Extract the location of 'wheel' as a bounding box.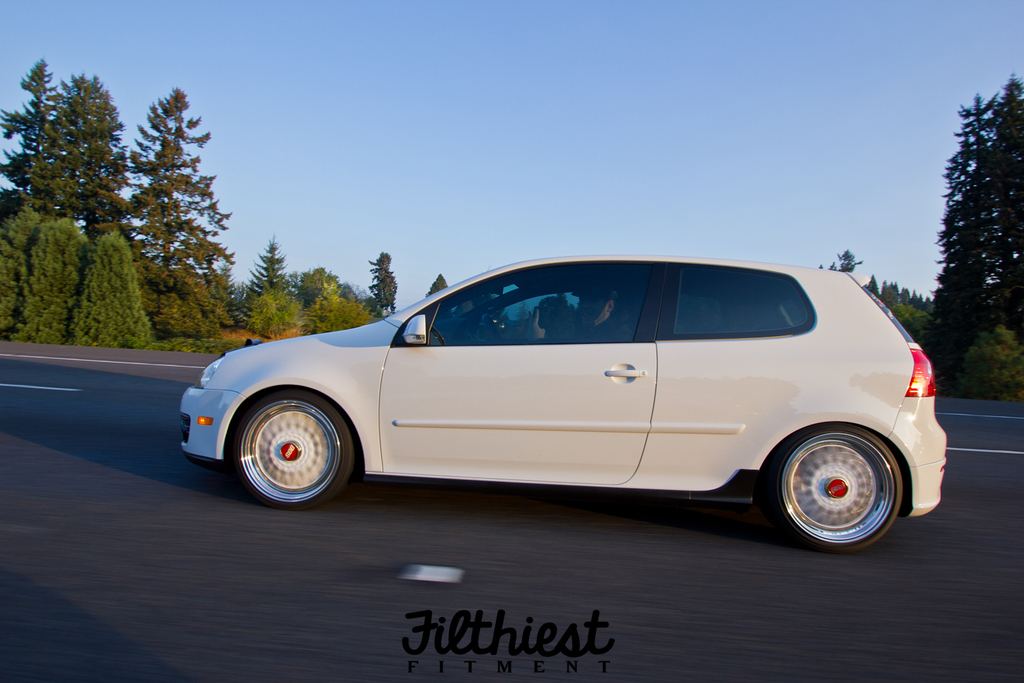
select_region(229, 390, 352, 512).
